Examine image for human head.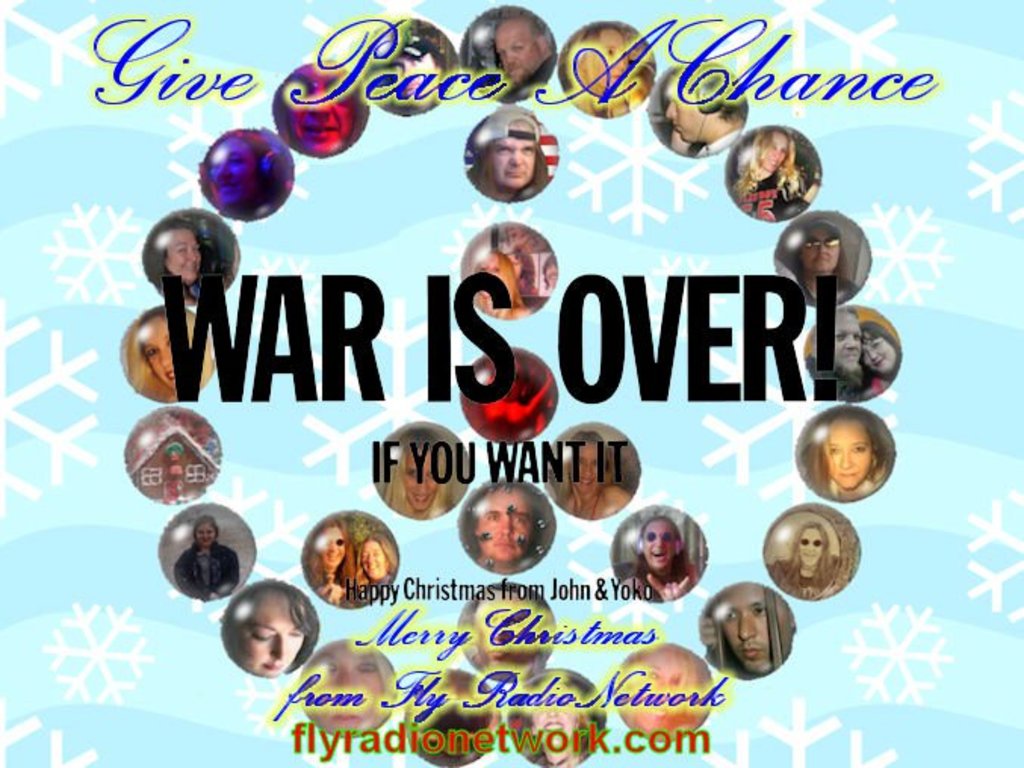
Examination result: box=[563, 432, 605, 499].
